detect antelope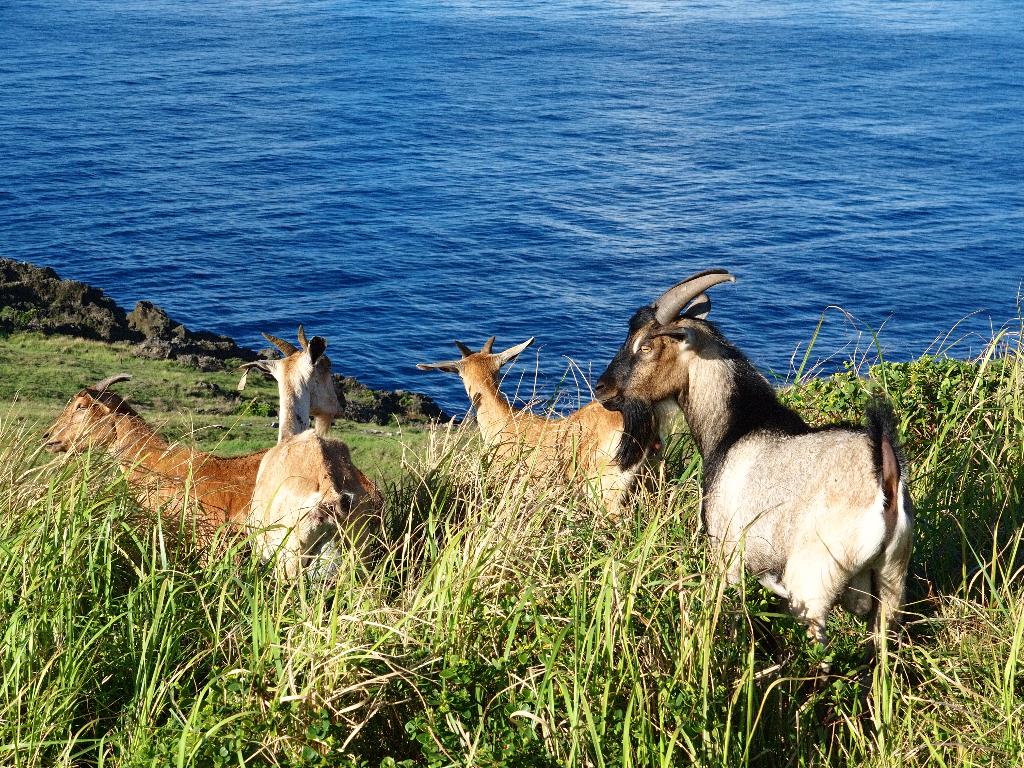
{"x1": 237, "y1": 327, "x2": 372, "y2": 584}
